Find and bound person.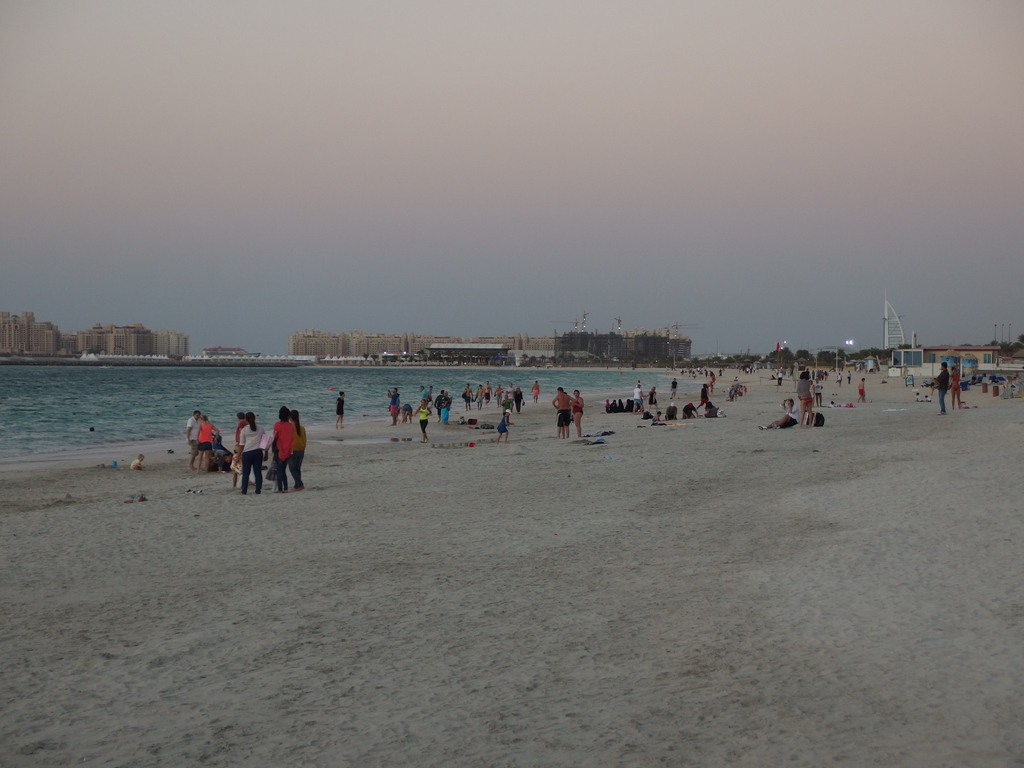
Bound: box=[418, 396, 429, 444].
